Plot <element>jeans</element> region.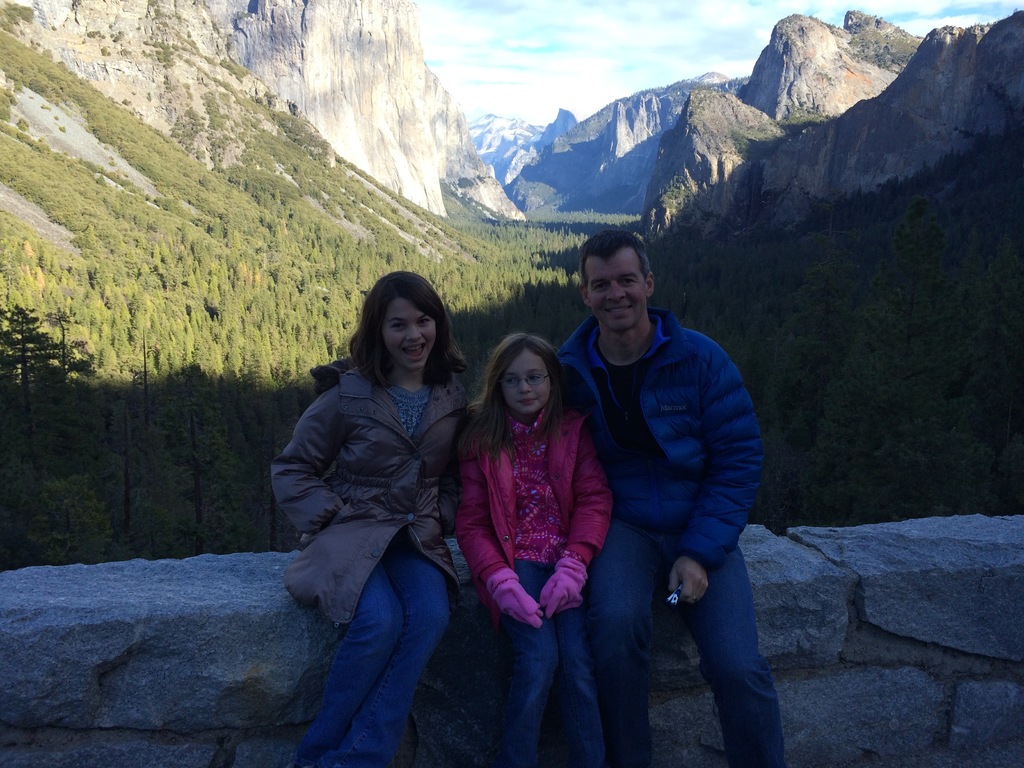
Plotted at pyautogui.locateOnScreen(312, 543, 452, 767).
